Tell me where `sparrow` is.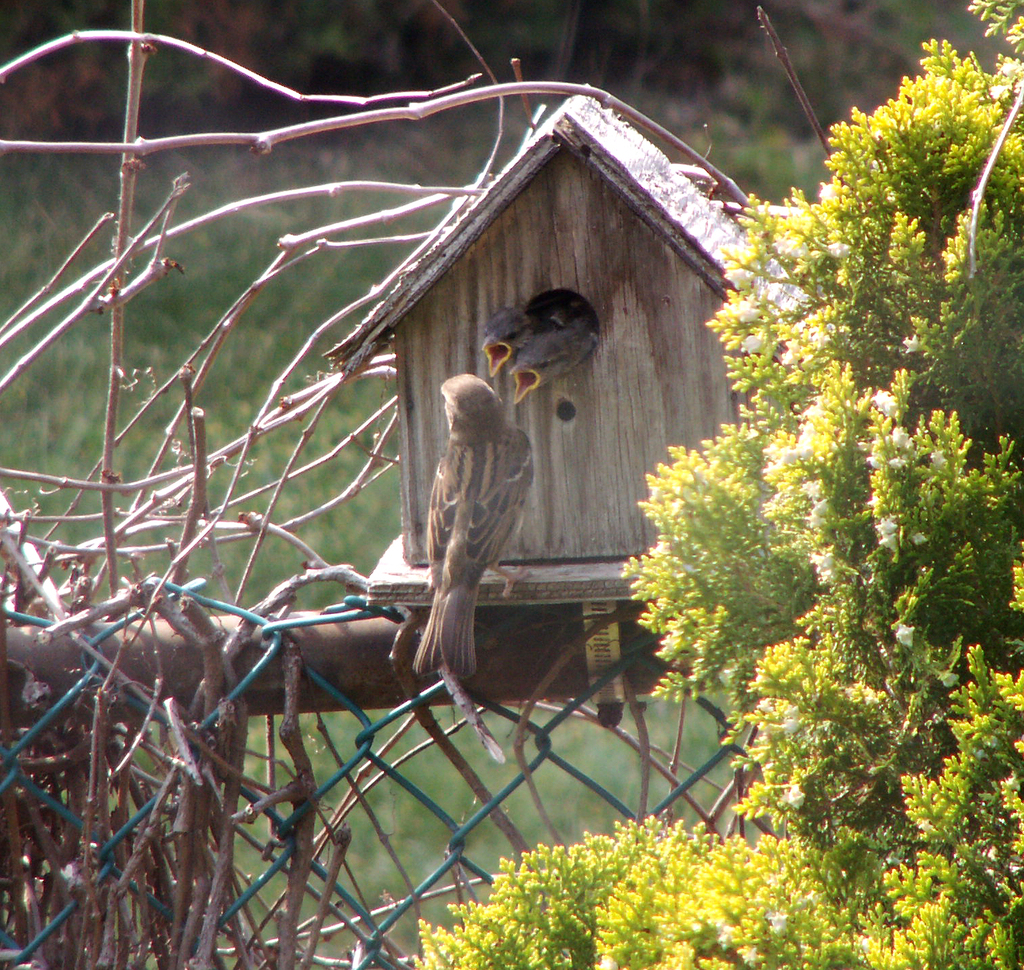
`sparrow` is at BBox(486, 303, 590, 375).
